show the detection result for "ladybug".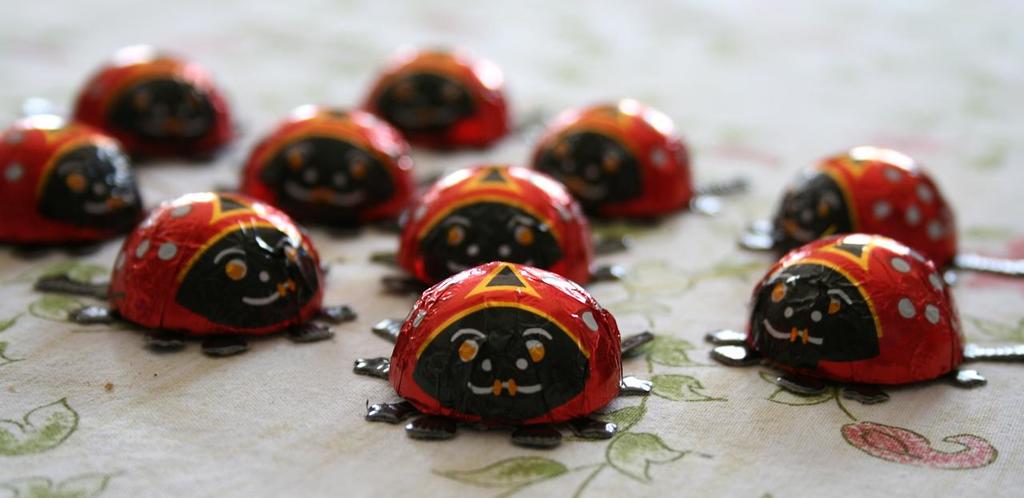
30 189 361 356.
